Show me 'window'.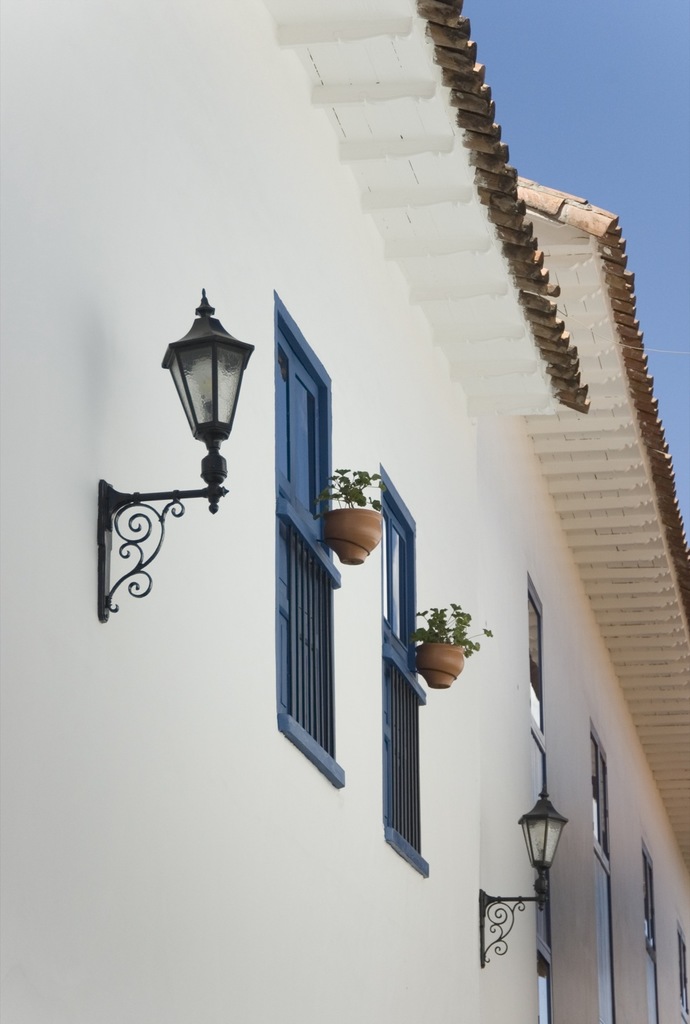
'window' is here: 283 533 342 755.
